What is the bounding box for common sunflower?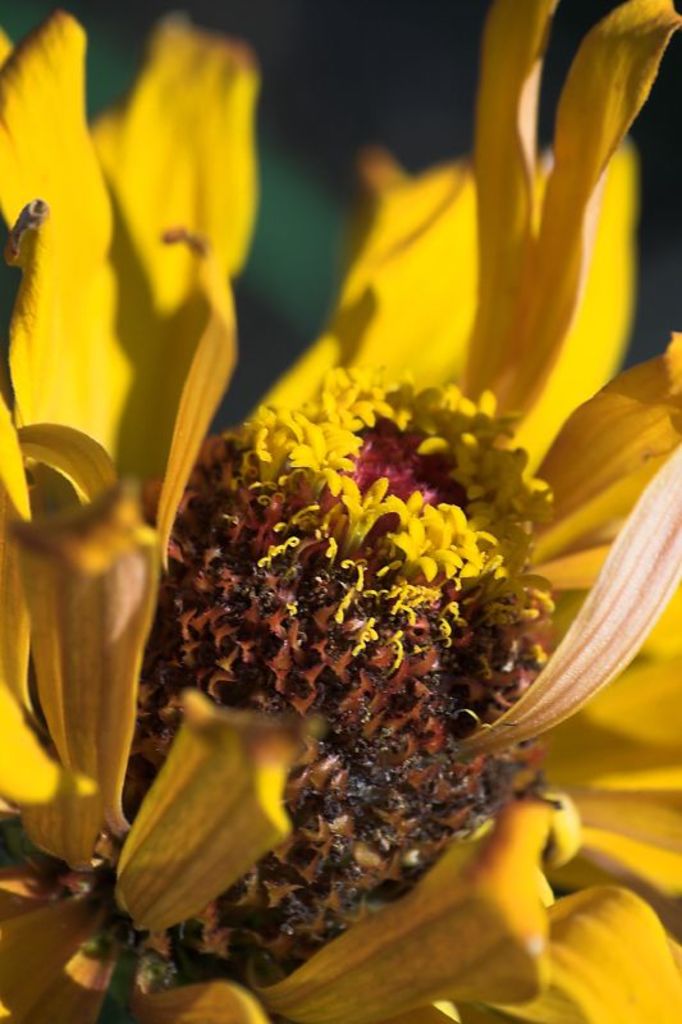
(70,91,670,1019).
